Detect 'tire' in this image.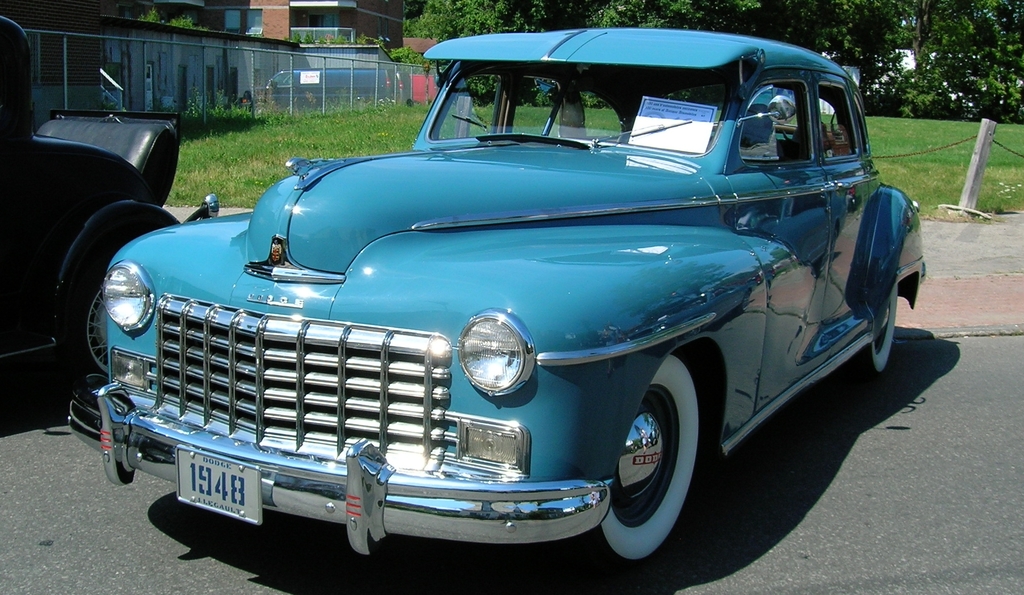
Detection: region(559, 355, 724, 594).
